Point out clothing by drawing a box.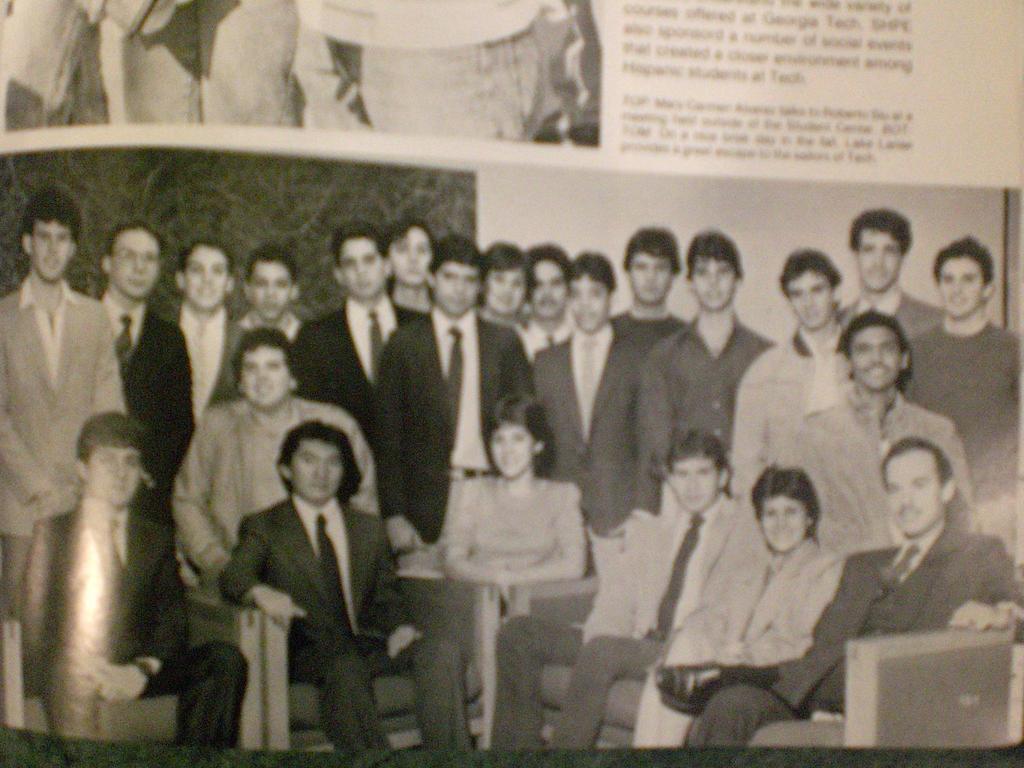
[628,520,848,739].
